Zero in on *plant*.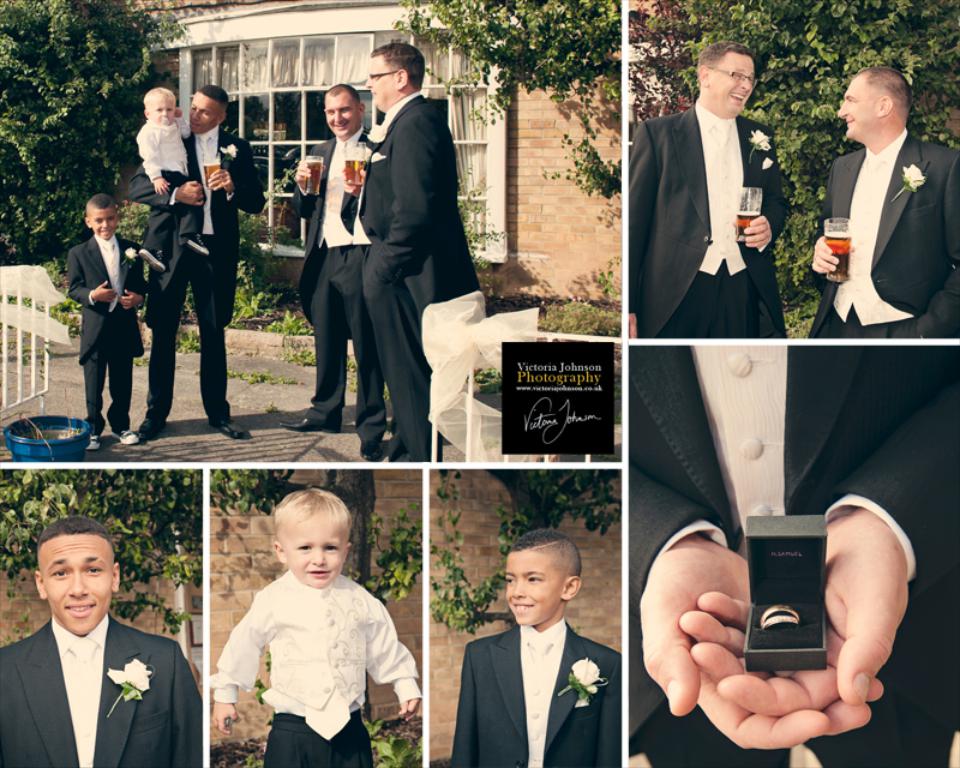
Zeroed in: box=[390, 0, 624, 198].
